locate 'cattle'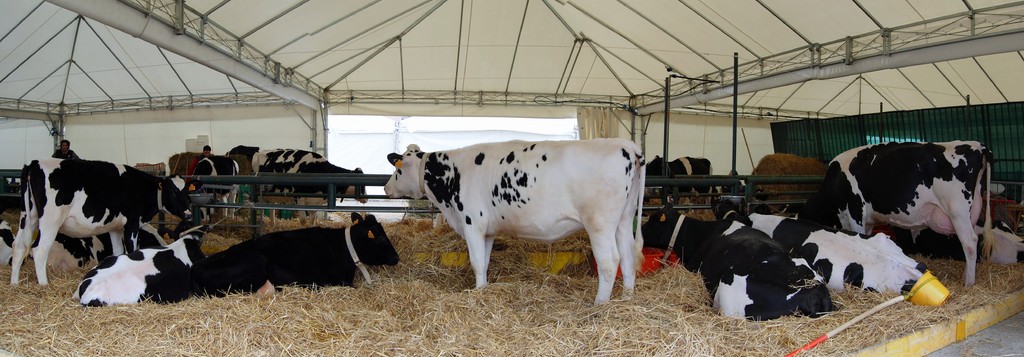
{"left": 187, "top": 212, "right": 401, "bottom": 294}
